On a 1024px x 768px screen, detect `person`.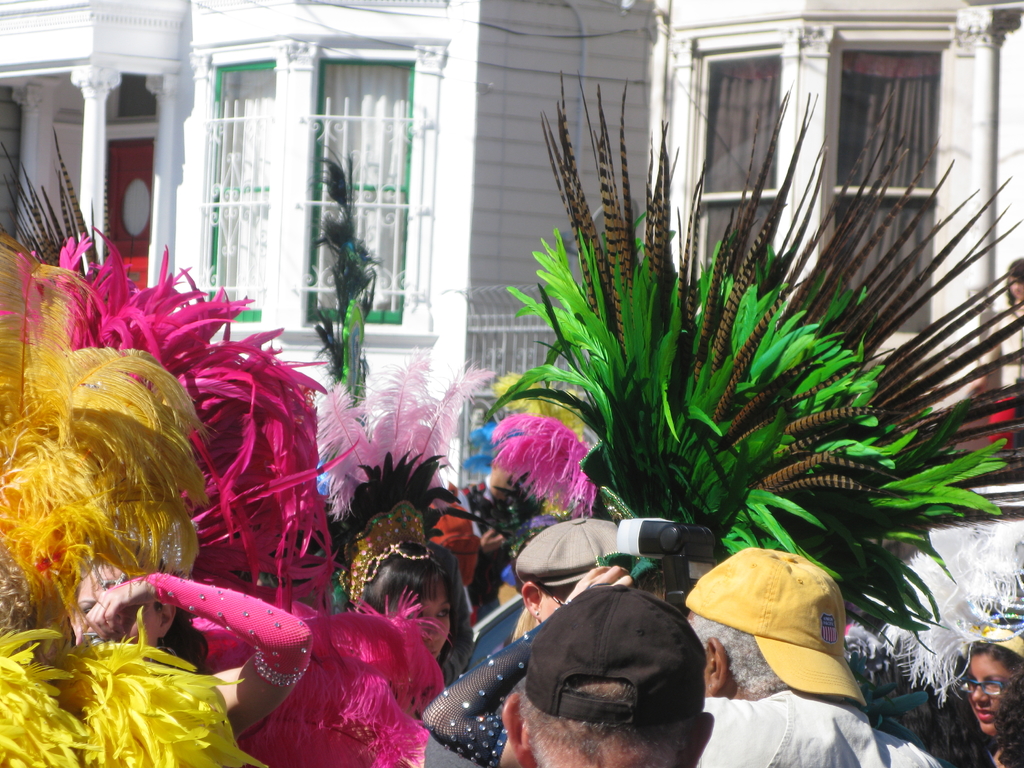
{"left": 58, "top": 501, "right": 298, "bottom": 767}.
